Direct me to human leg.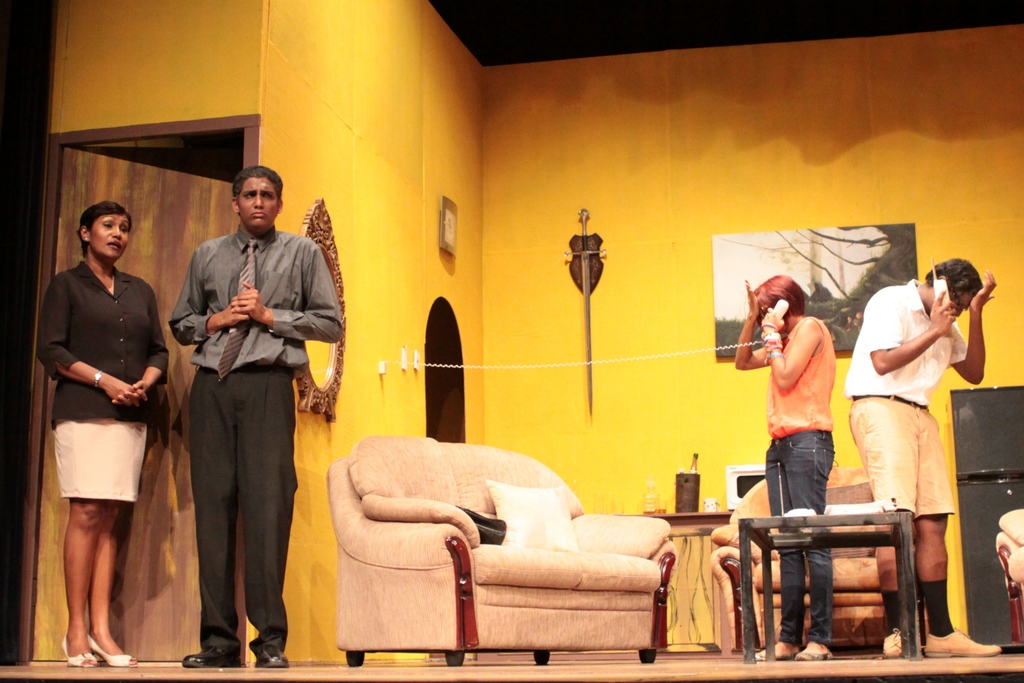
Direction: (756,431,832,663).
